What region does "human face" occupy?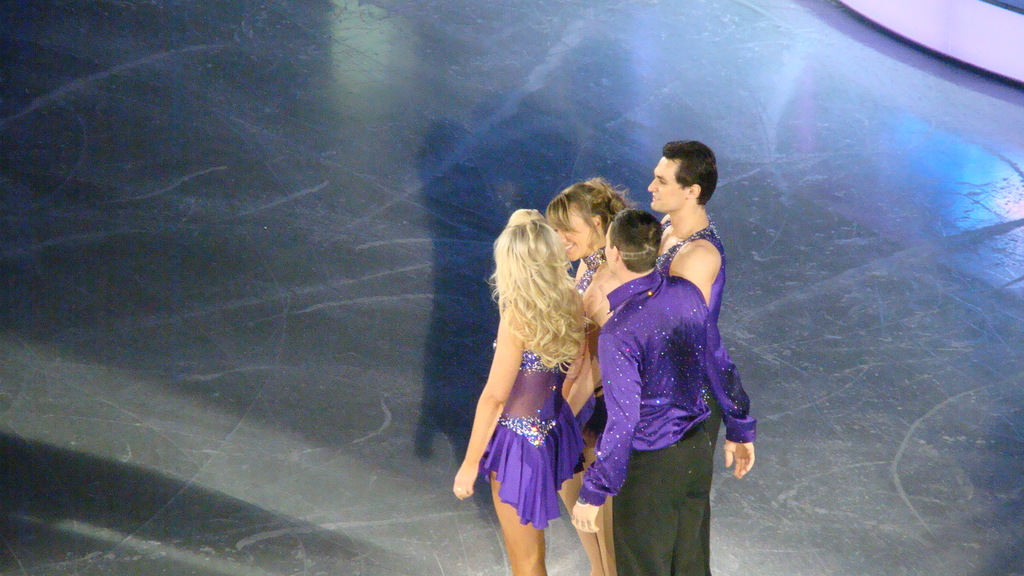
rect(605, 234, 614, 269).
